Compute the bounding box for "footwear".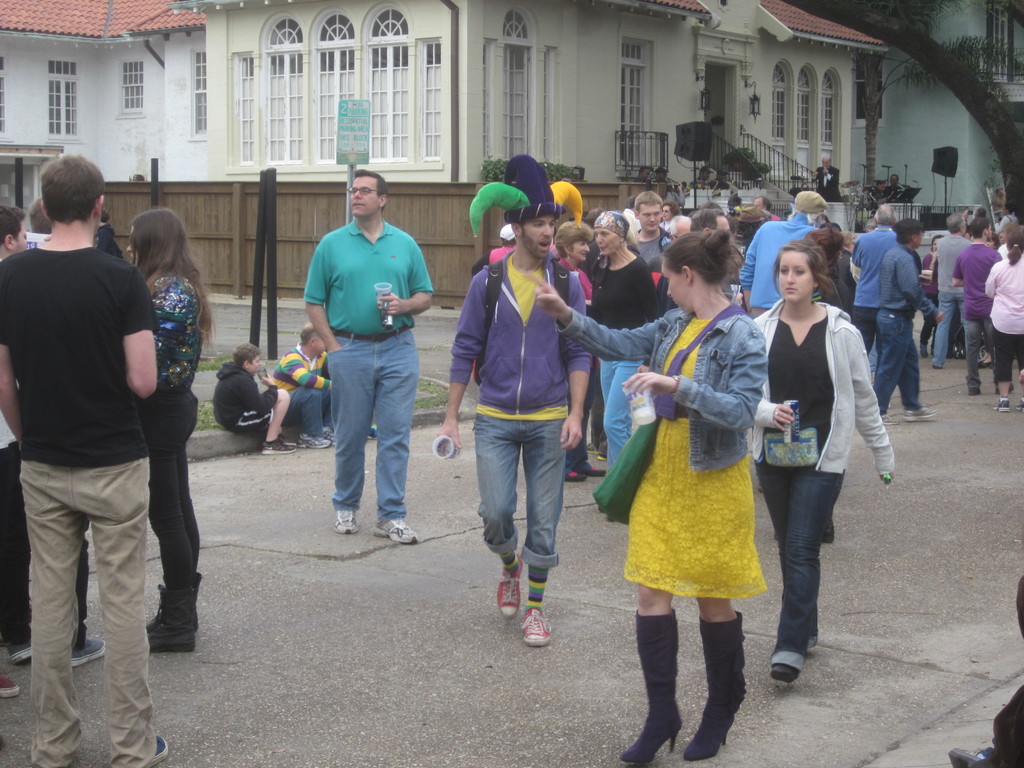
rect(520, 595, 566, 651).
